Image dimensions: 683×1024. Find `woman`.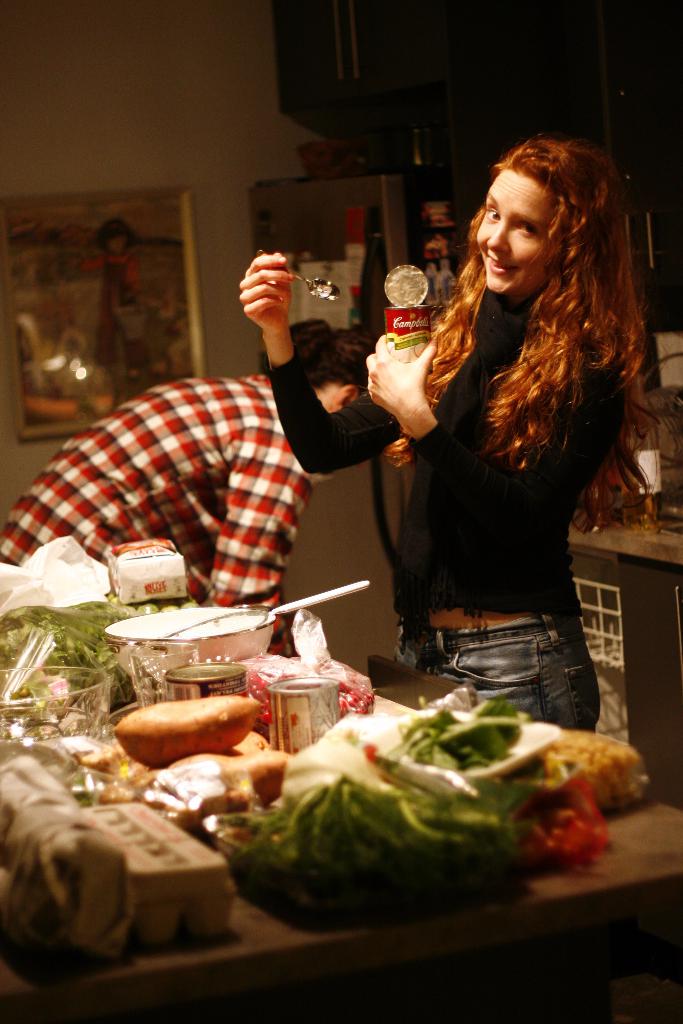
<box>239,139,657,723</box>.
